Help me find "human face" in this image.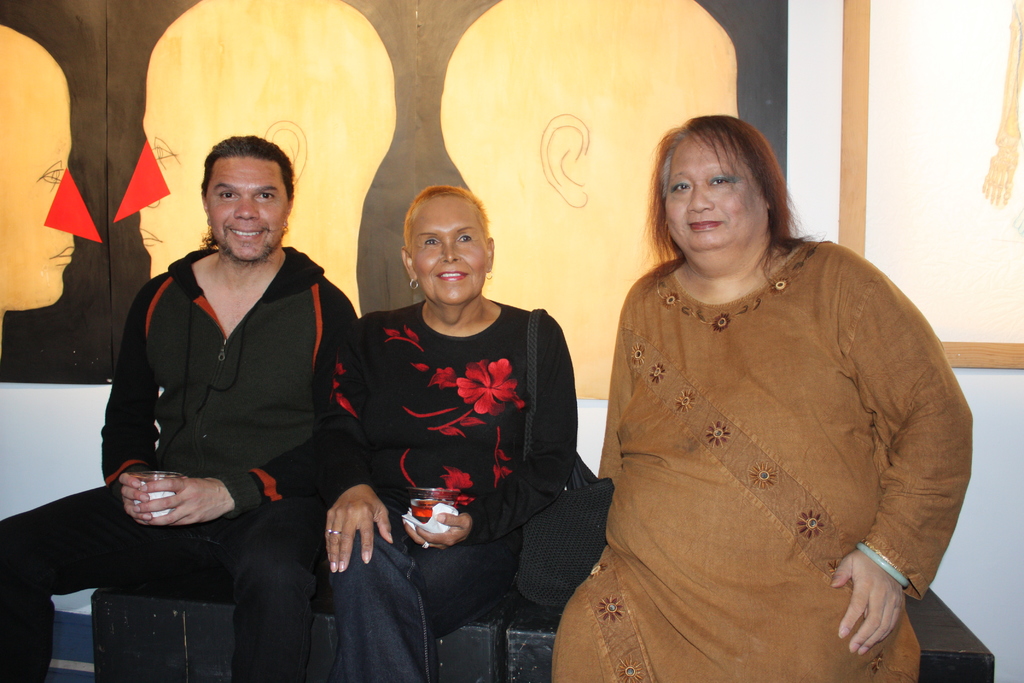
Found it: <bbox>408, 199, 486, 304</bbox>.
